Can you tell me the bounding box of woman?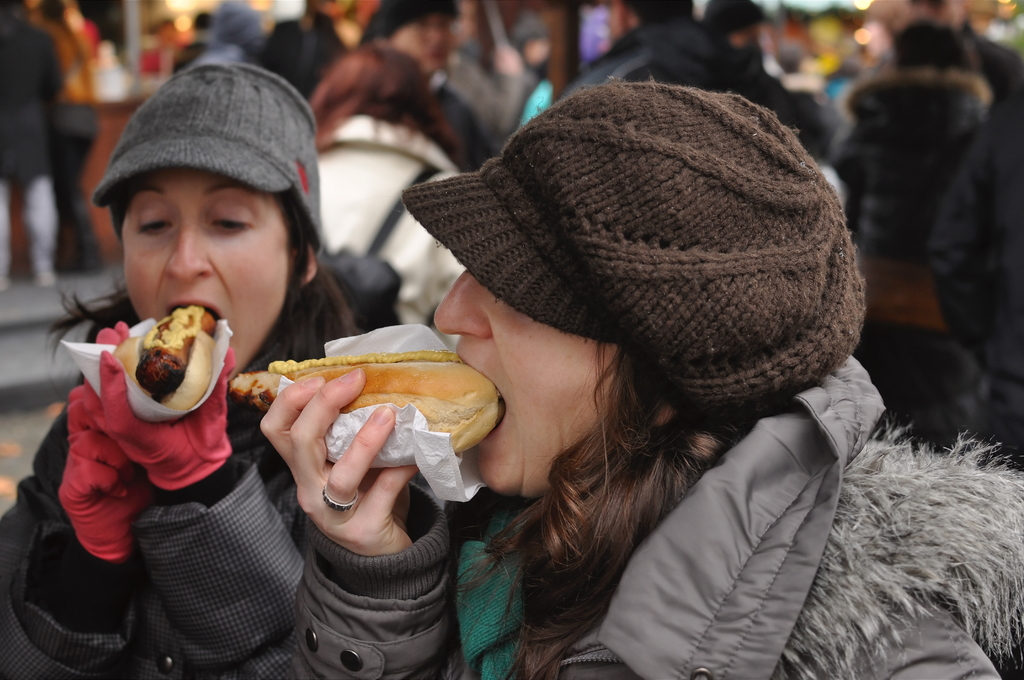
<region>301, 41, 484, 324</region>.
